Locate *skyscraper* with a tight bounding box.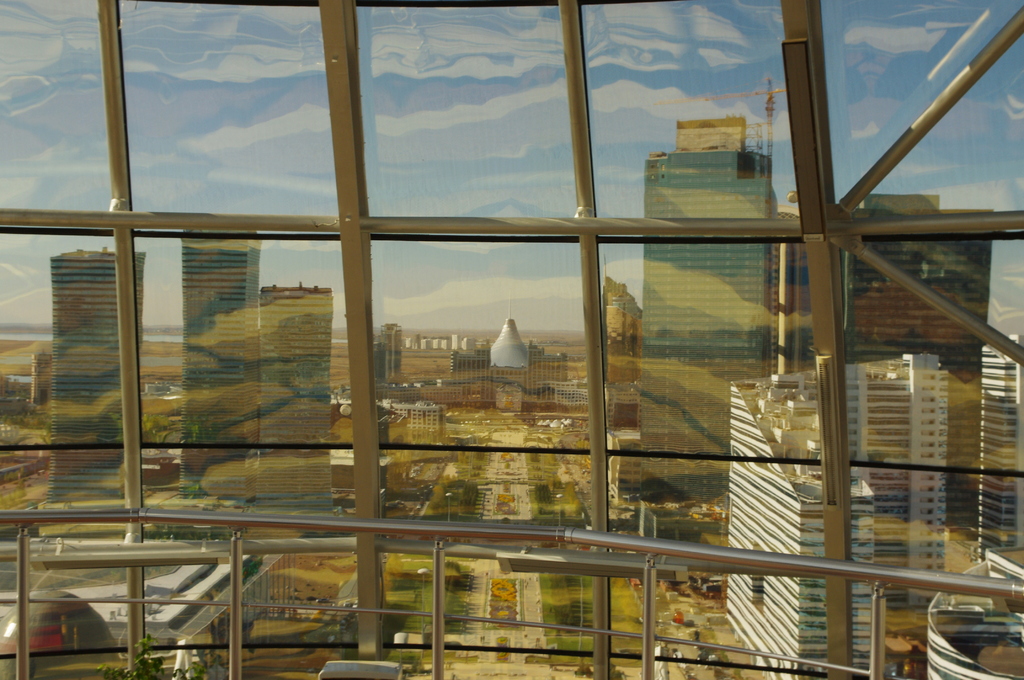
region(178, 233, 259, 502).
